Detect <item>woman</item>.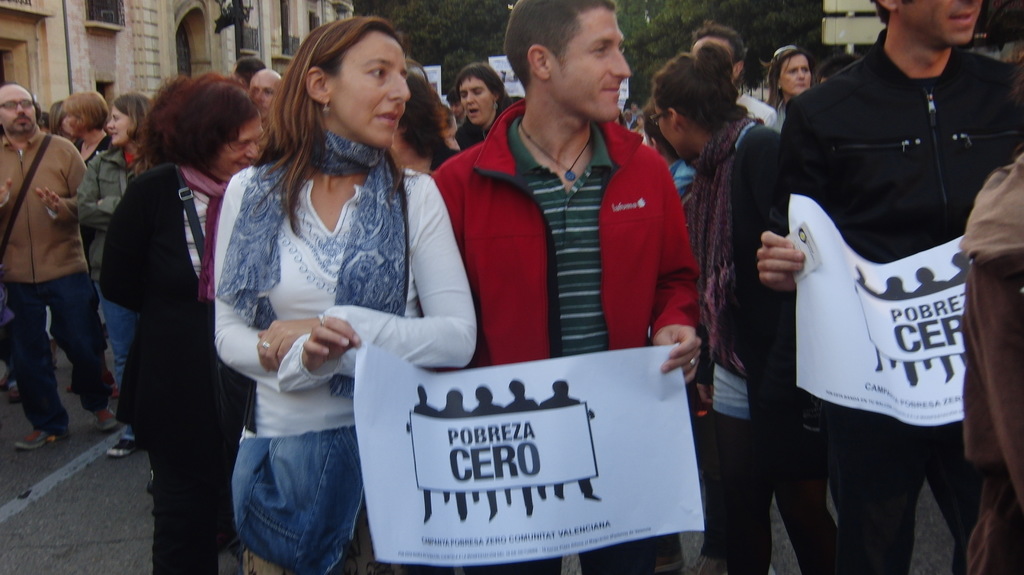
Detected at bbox(764, 44, 814, 119).
